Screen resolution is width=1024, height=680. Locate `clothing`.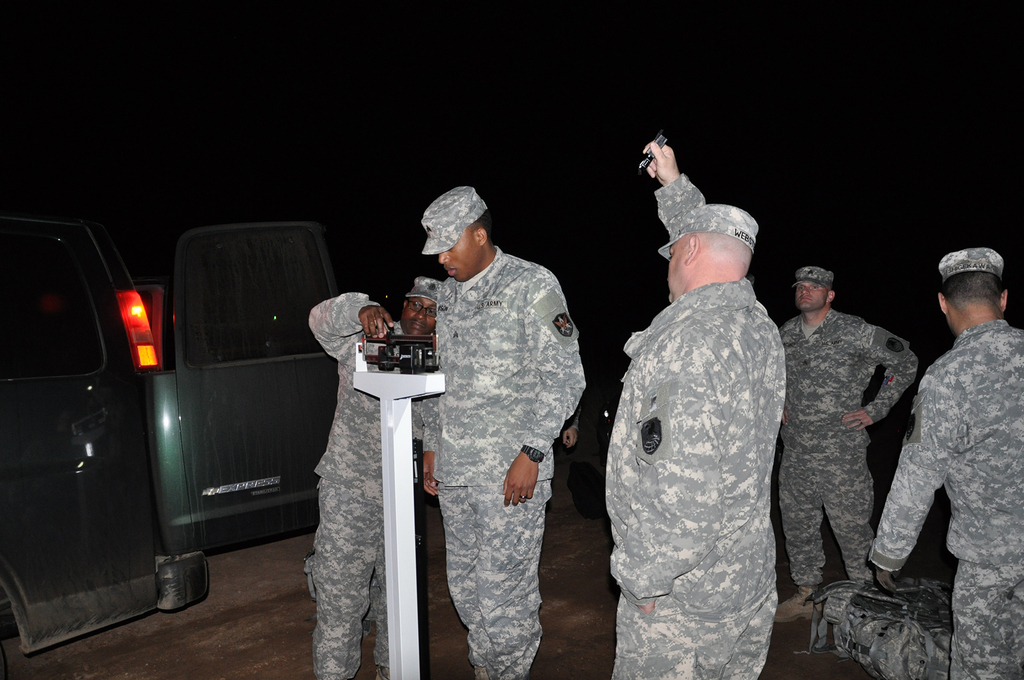
422:241:591:679.
